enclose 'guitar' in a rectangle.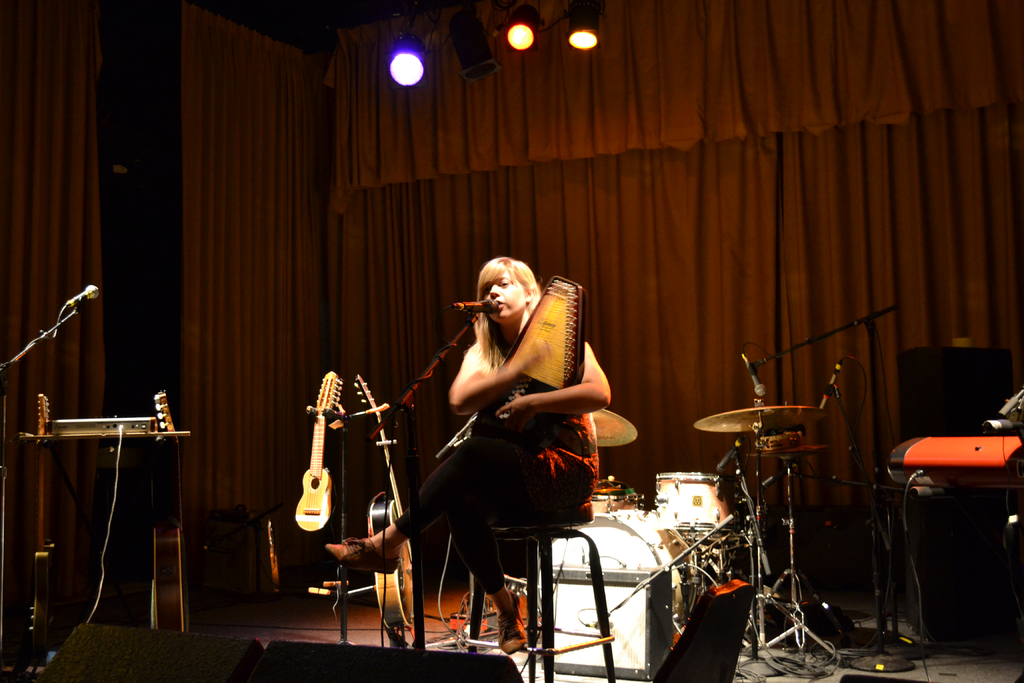
{"x1": 147, "y1": 391, "x2": 189, "y2": 632}.
